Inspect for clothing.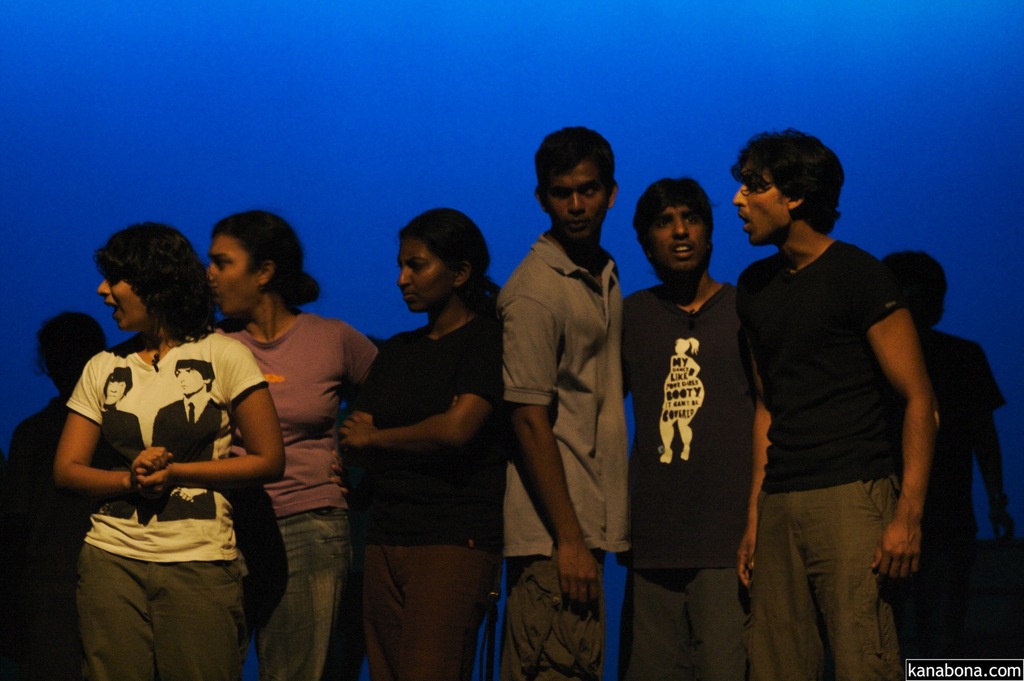
Inspection: box=[730, 240, 905, 493].
